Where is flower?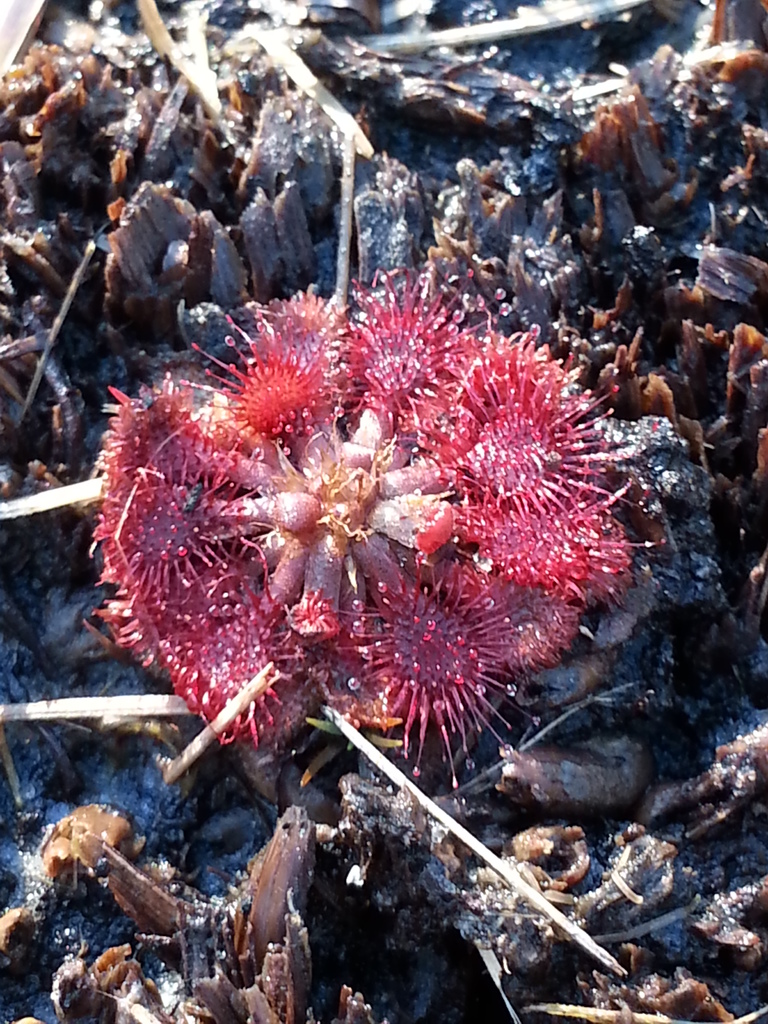
(84,263,658,746).
